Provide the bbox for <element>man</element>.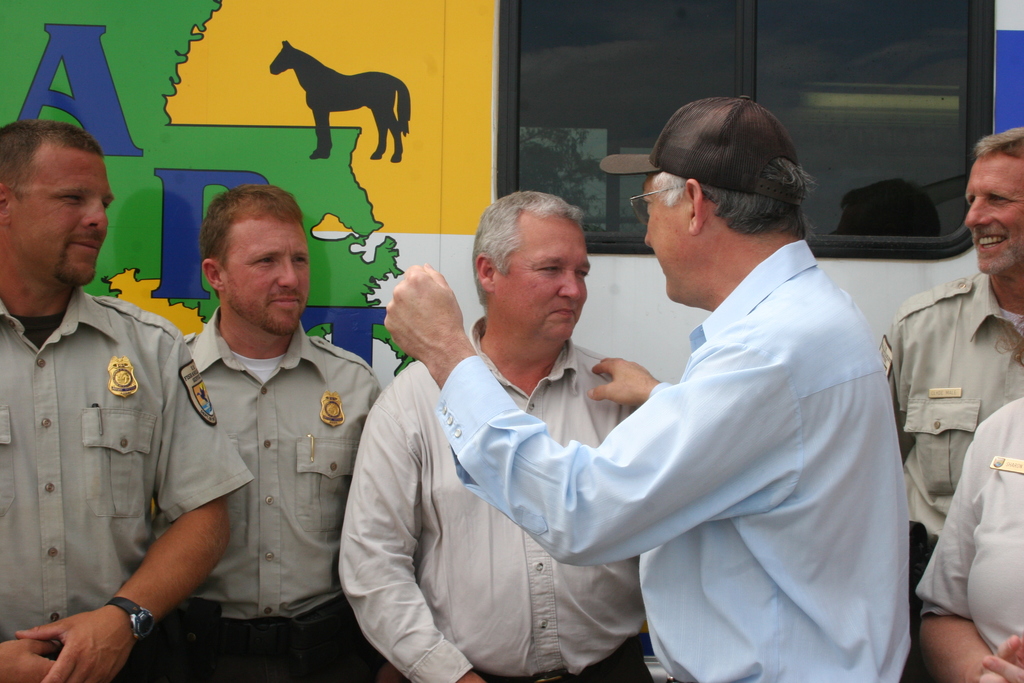
(x1=382, y1=94, x2=912, y2=682).
